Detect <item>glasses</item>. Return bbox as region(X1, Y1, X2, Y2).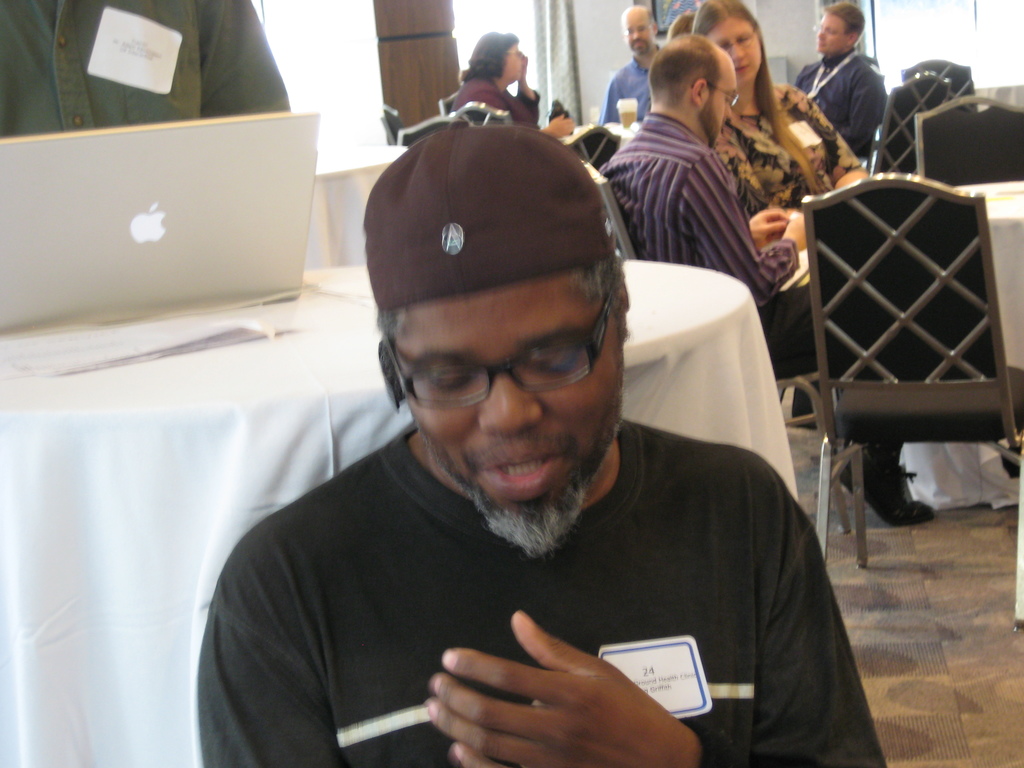
region(379, 305, 611, 406).
